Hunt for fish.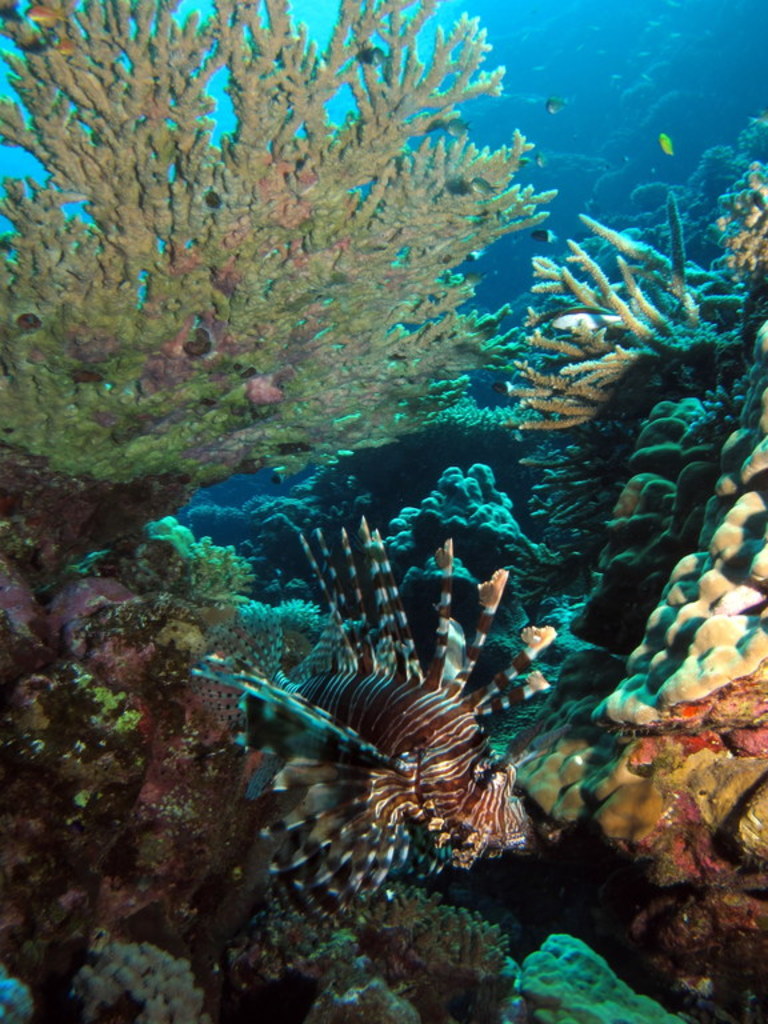
Hunted down at [200, 517, 563, 921].
